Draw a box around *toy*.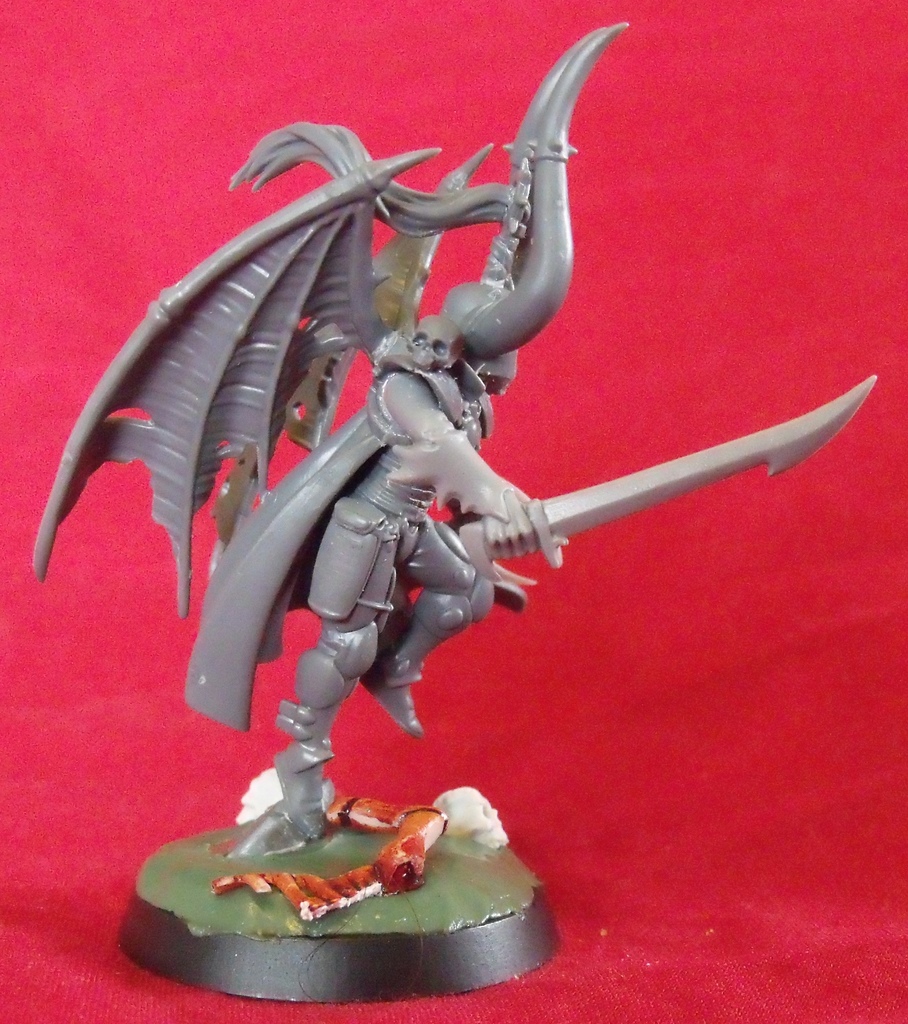
[34, 92, 876, 908].
